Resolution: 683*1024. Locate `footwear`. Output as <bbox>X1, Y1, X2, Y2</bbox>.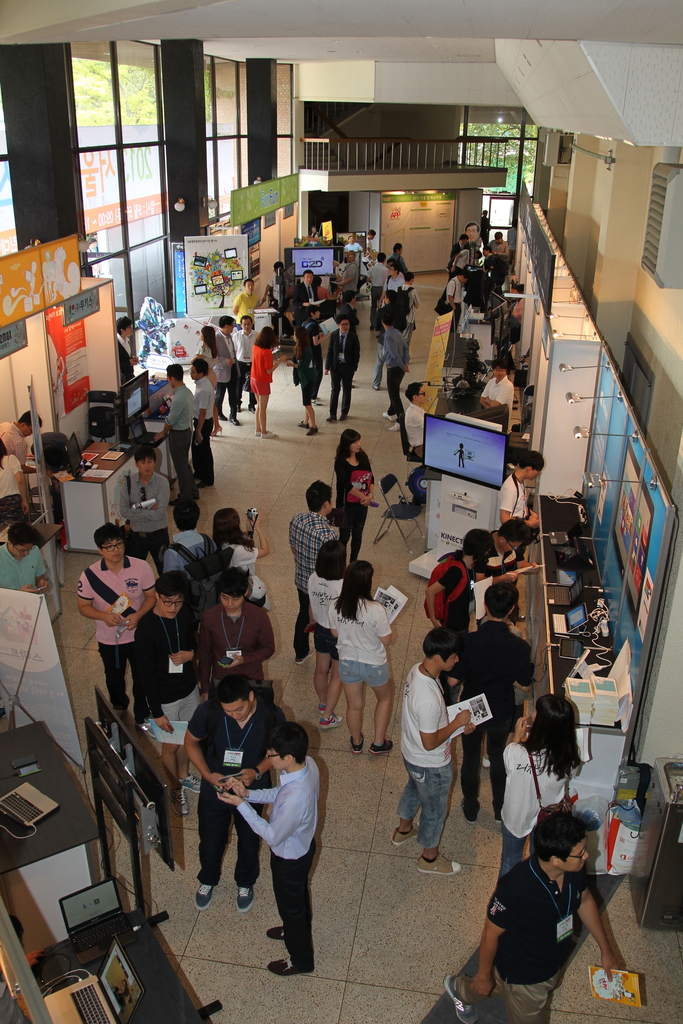
<bbox>193, 879, 216, 906</bbox>.
